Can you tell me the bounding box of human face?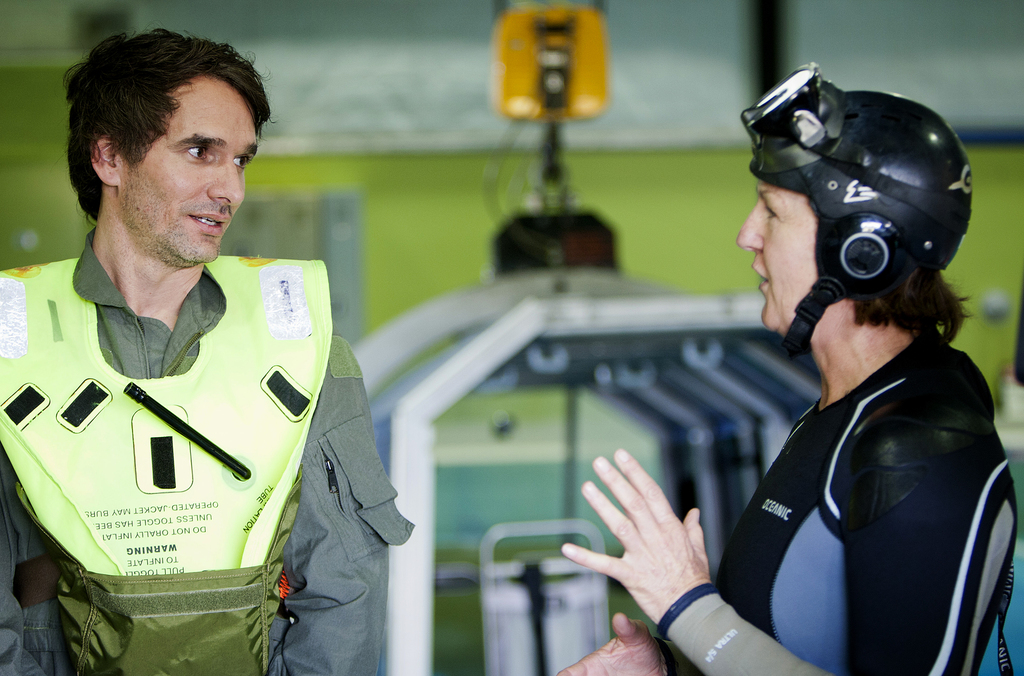
bbox(738, 184, 857, 343).
